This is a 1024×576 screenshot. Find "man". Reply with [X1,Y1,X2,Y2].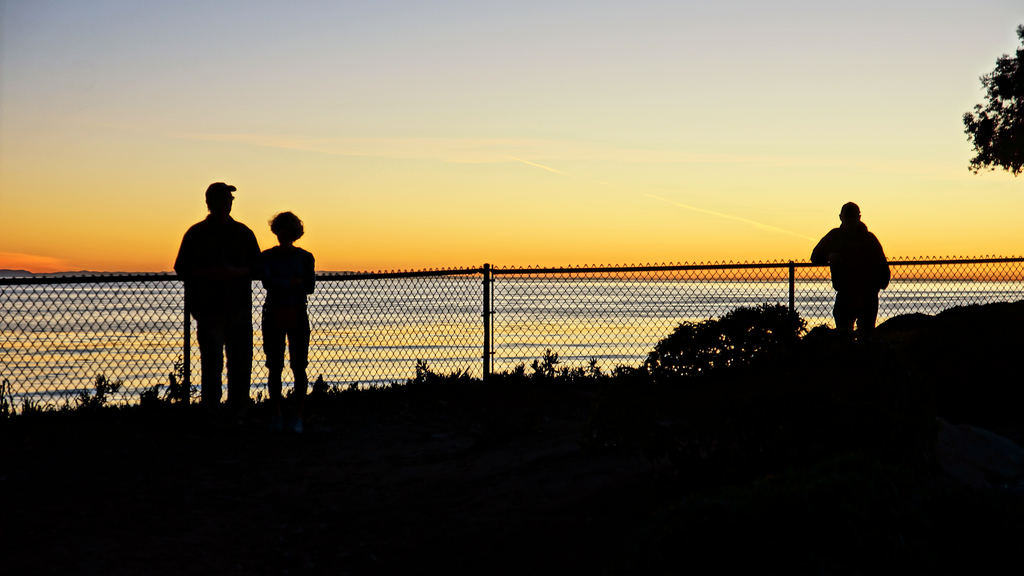
[817,193,896,340].
